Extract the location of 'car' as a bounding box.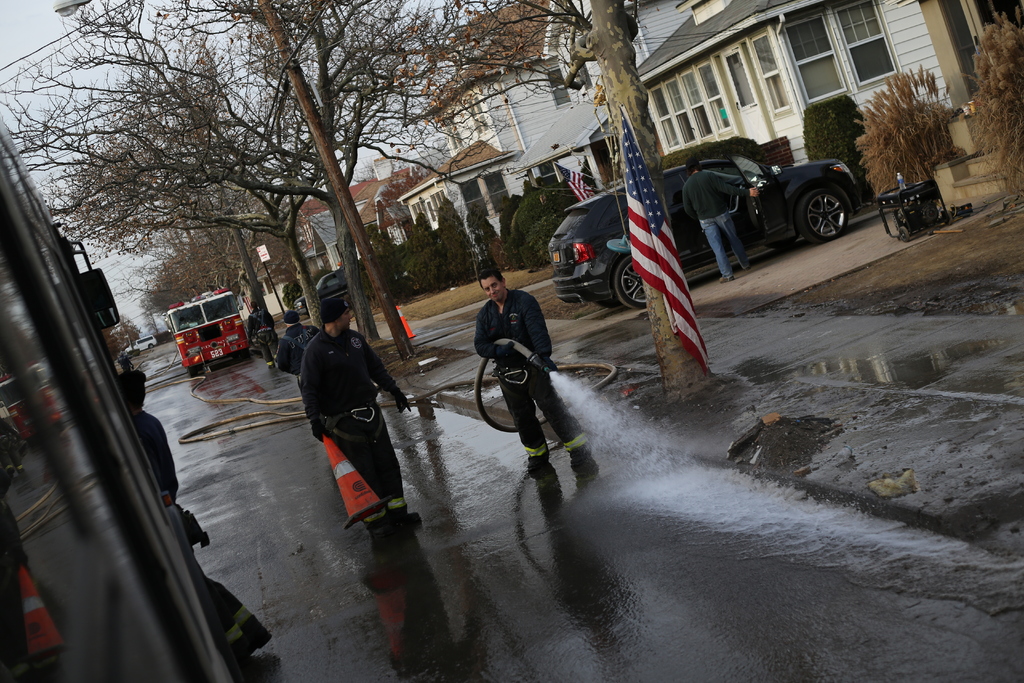
region(294, 267, 342, 312).
